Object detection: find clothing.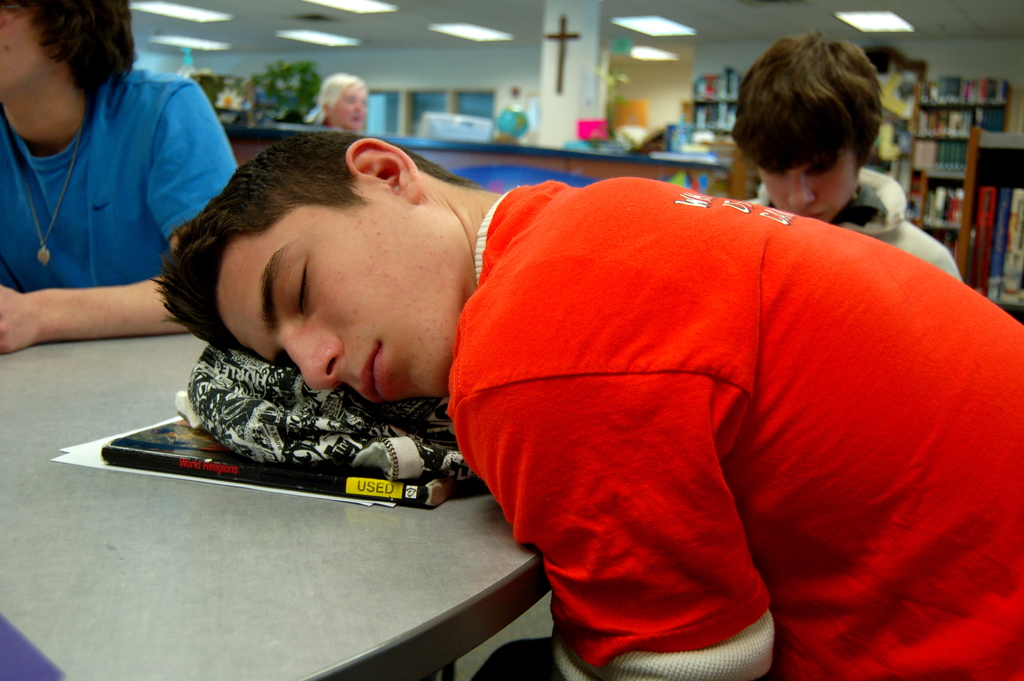
{"left": 735, "top": 170, "right": 960, "bottom": 285}.
